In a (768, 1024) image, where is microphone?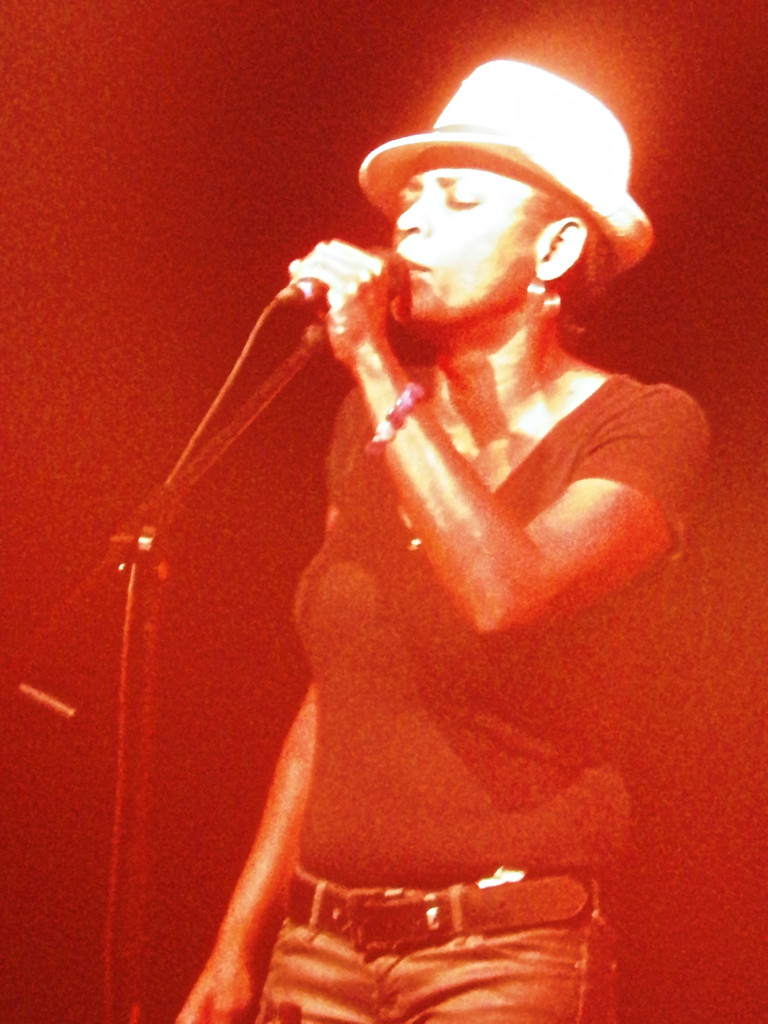
crop(294, 243, 410, 294).
